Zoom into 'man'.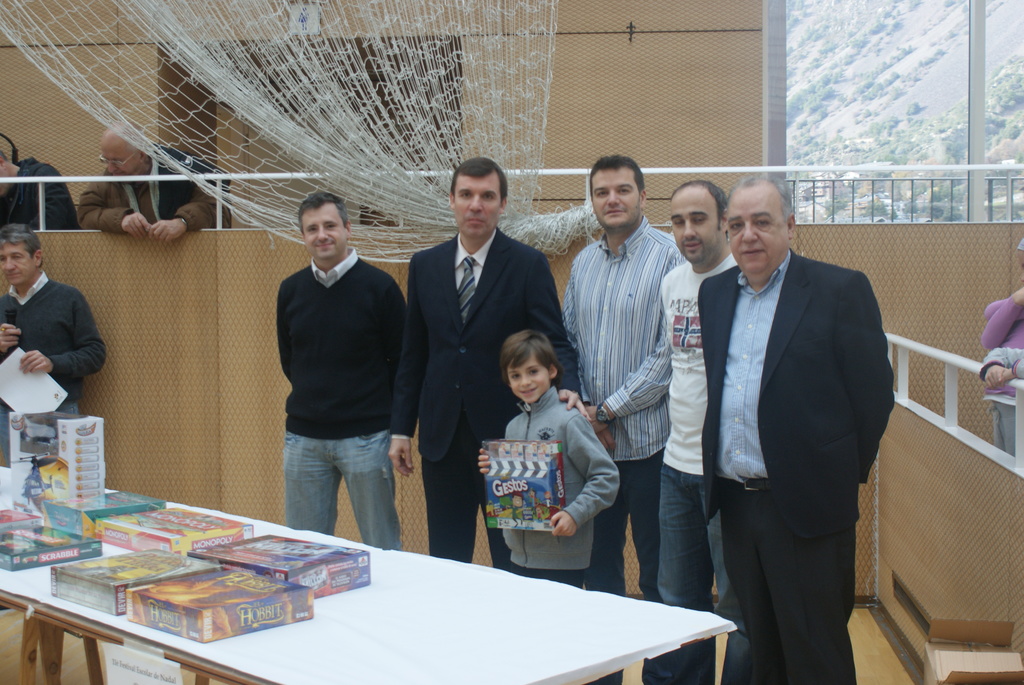
Zoom target: crop(556, 161, 663, 611).
